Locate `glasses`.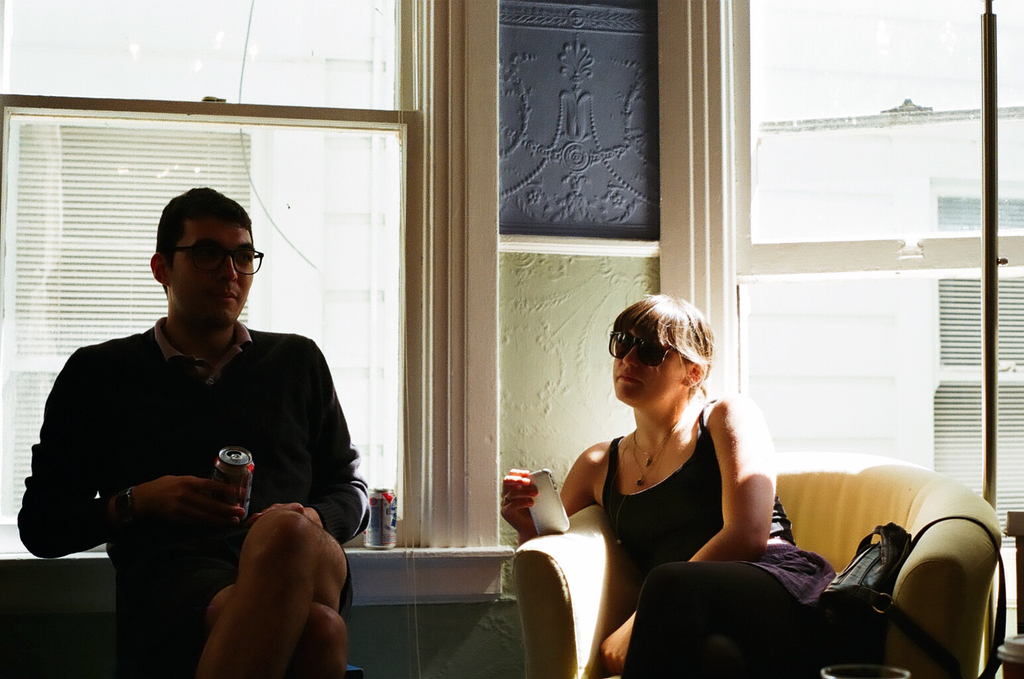
Bounding box: 605, 322, 683, 367.
